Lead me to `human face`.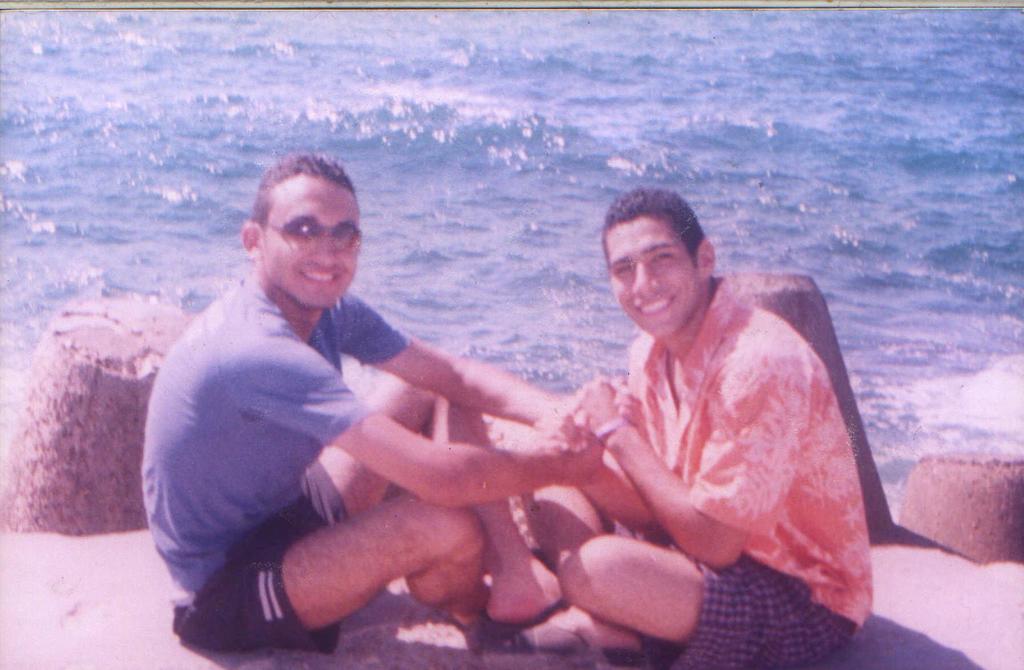
Lead to [266,183,362,305].
